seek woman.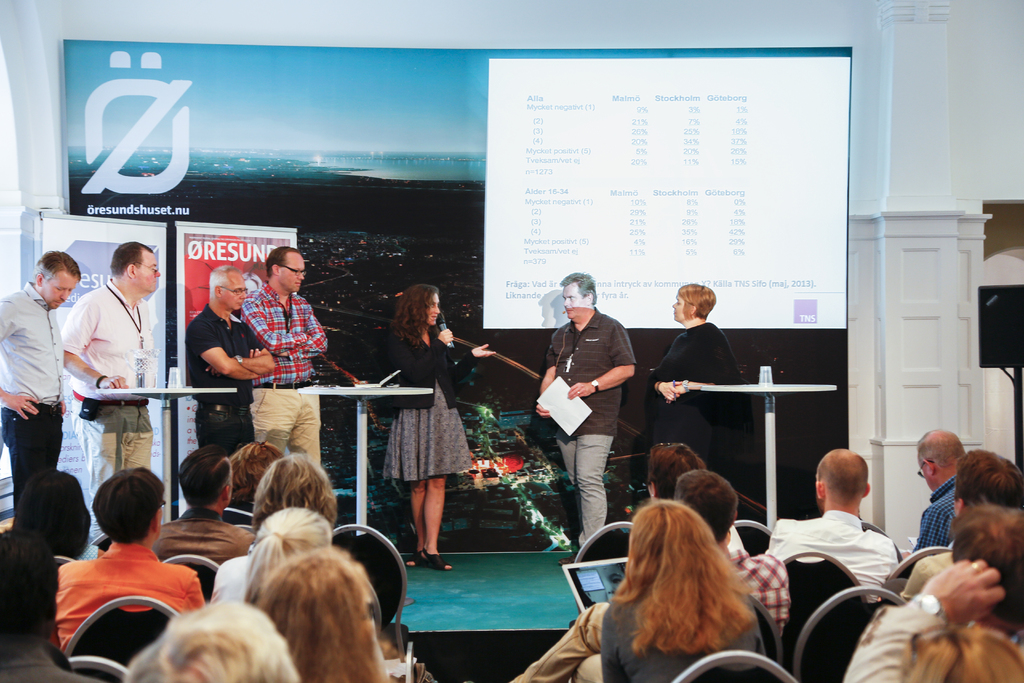
locate(598, 499, 787, 682).
